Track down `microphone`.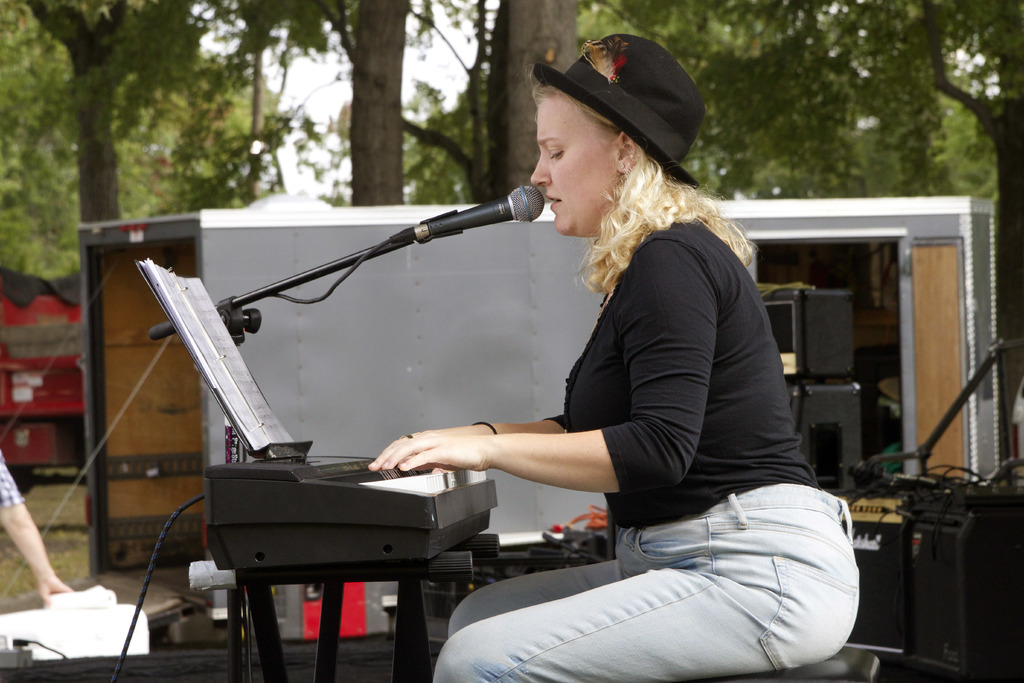
Tracked to locate(415, 185, 544, 247).
